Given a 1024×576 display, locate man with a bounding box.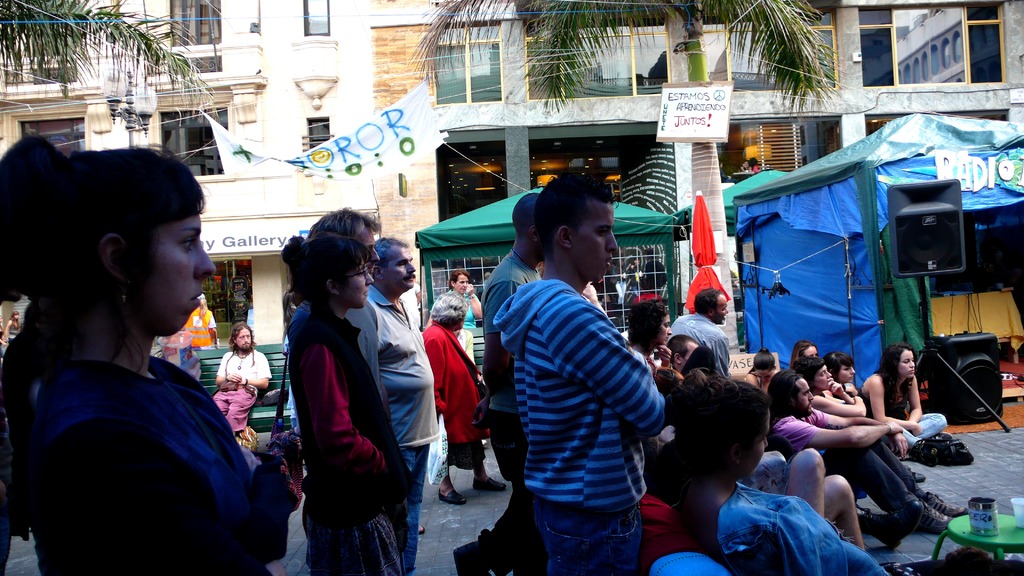
Located: box=[668, 287, 726, 373].
